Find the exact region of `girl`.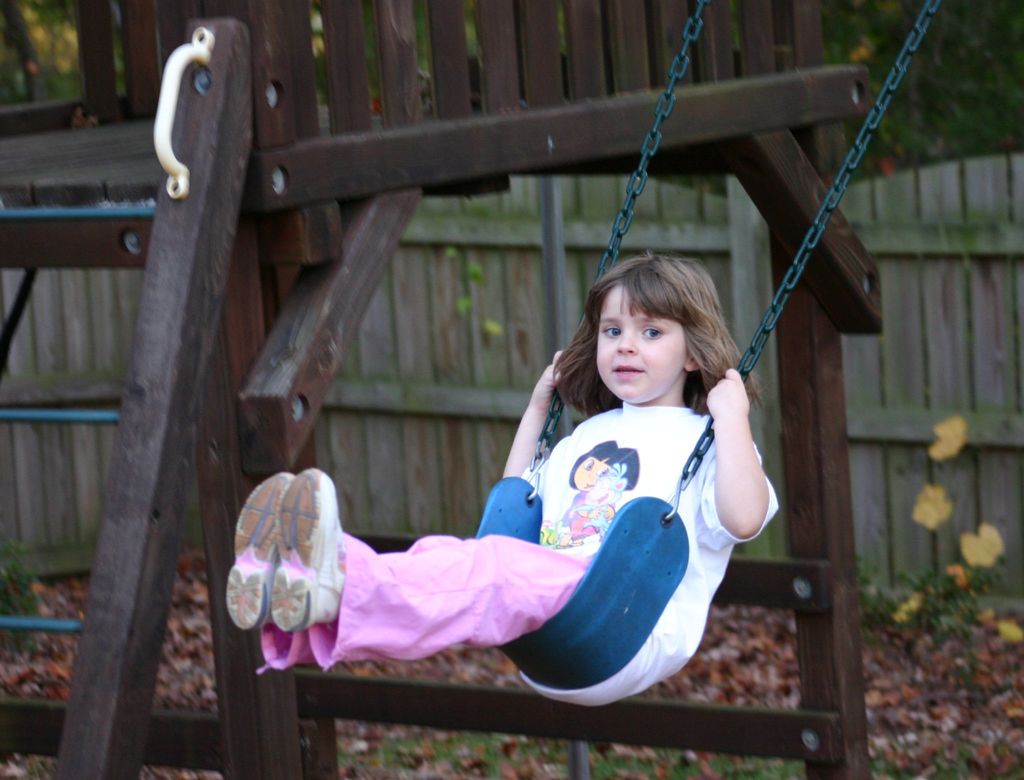
Exact region: [223,250,787,706].
